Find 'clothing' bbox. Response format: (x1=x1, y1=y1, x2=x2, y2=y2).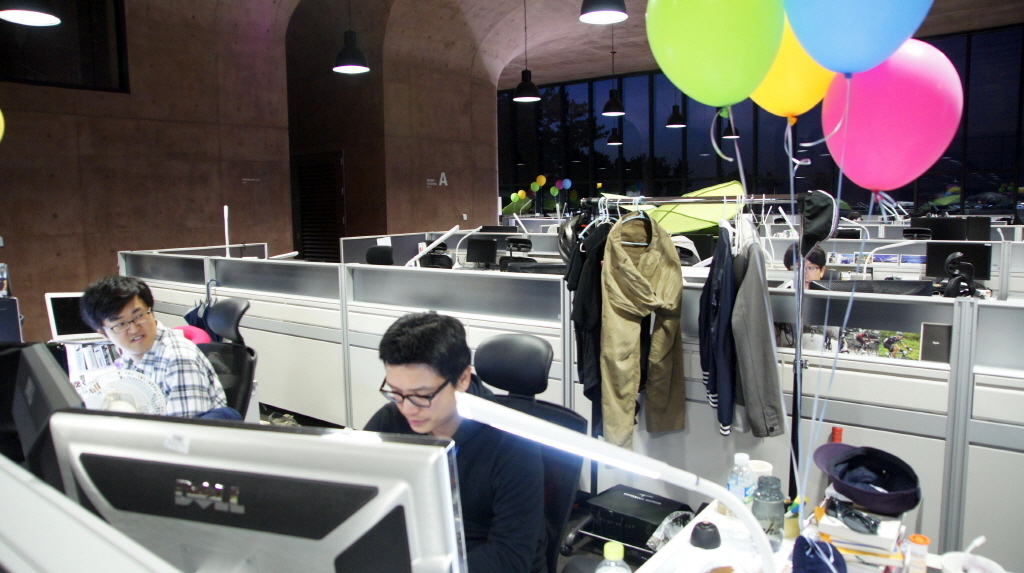
(x1=365, y1=375, x2=549, y2=572).
